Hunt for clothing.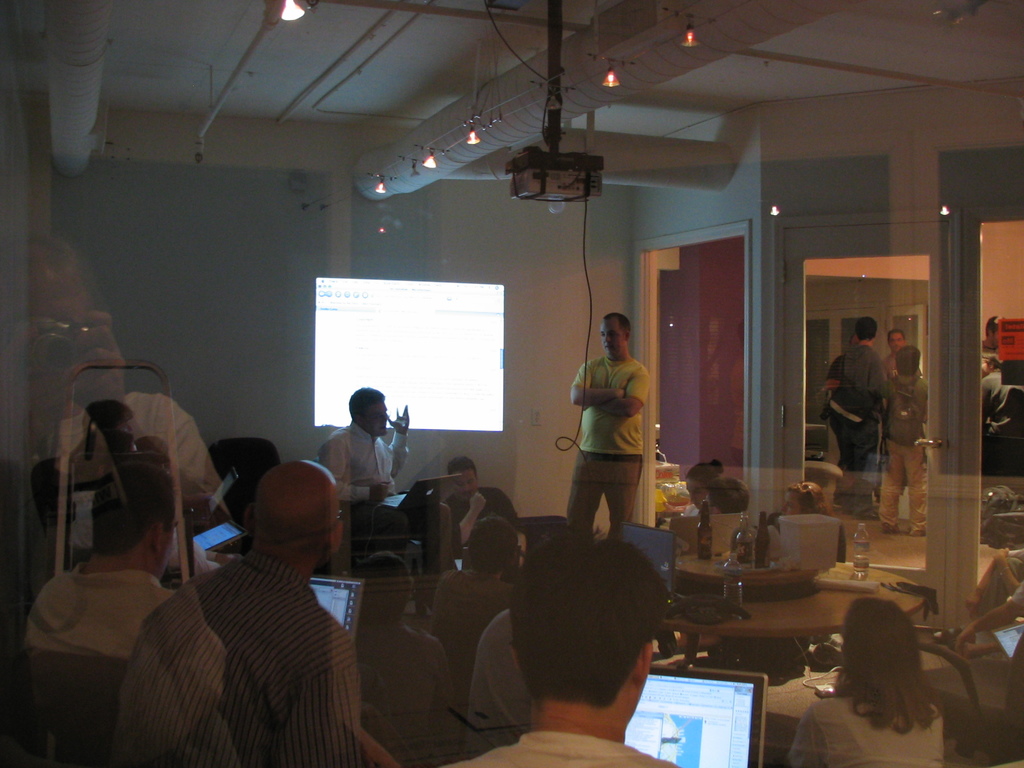
Hunted down at <region>567, 356, 652, 536</region>.
